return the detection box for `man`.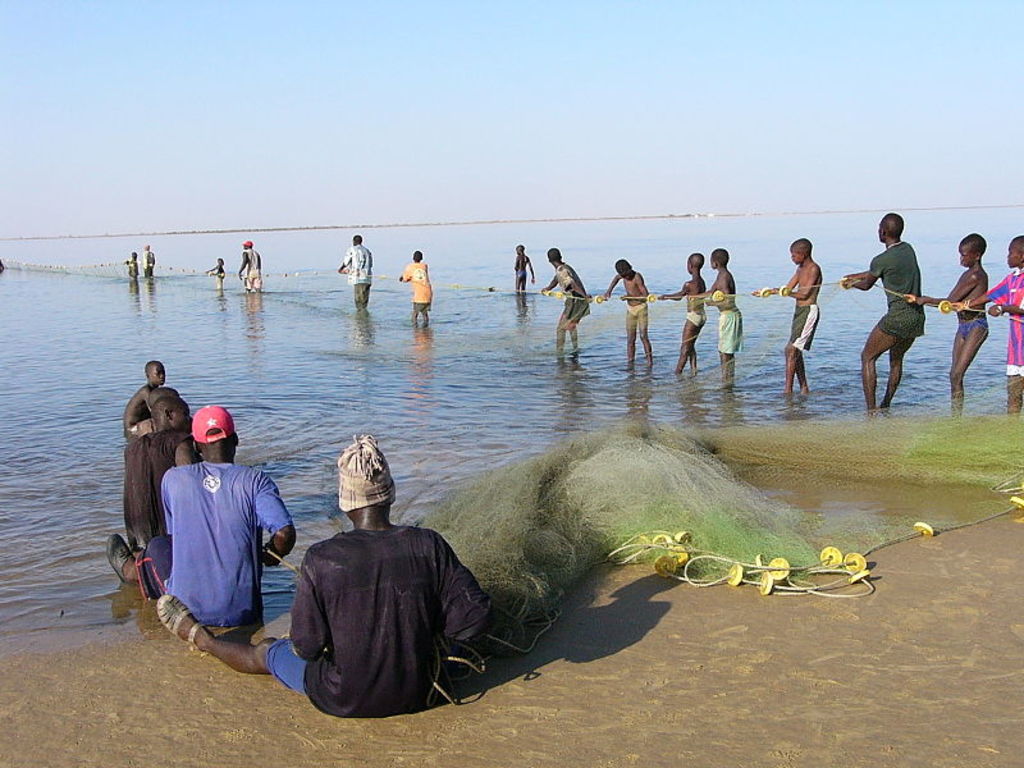
(329, 232, 378, 308).
